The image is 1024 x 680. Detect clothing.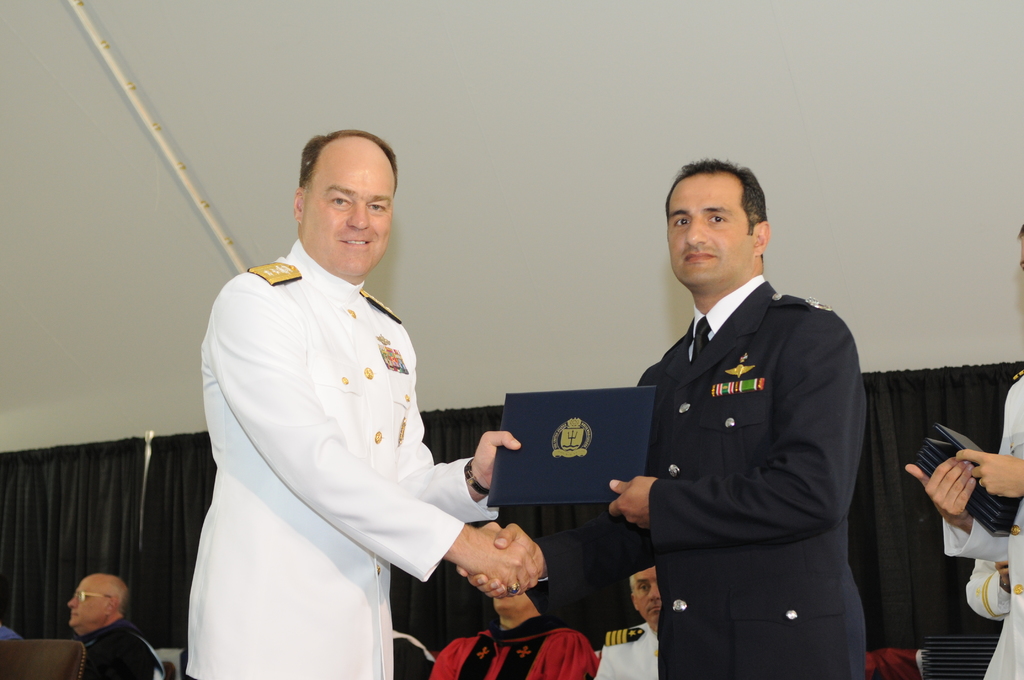
Detection: select_region(600, 620, 668, 677).
